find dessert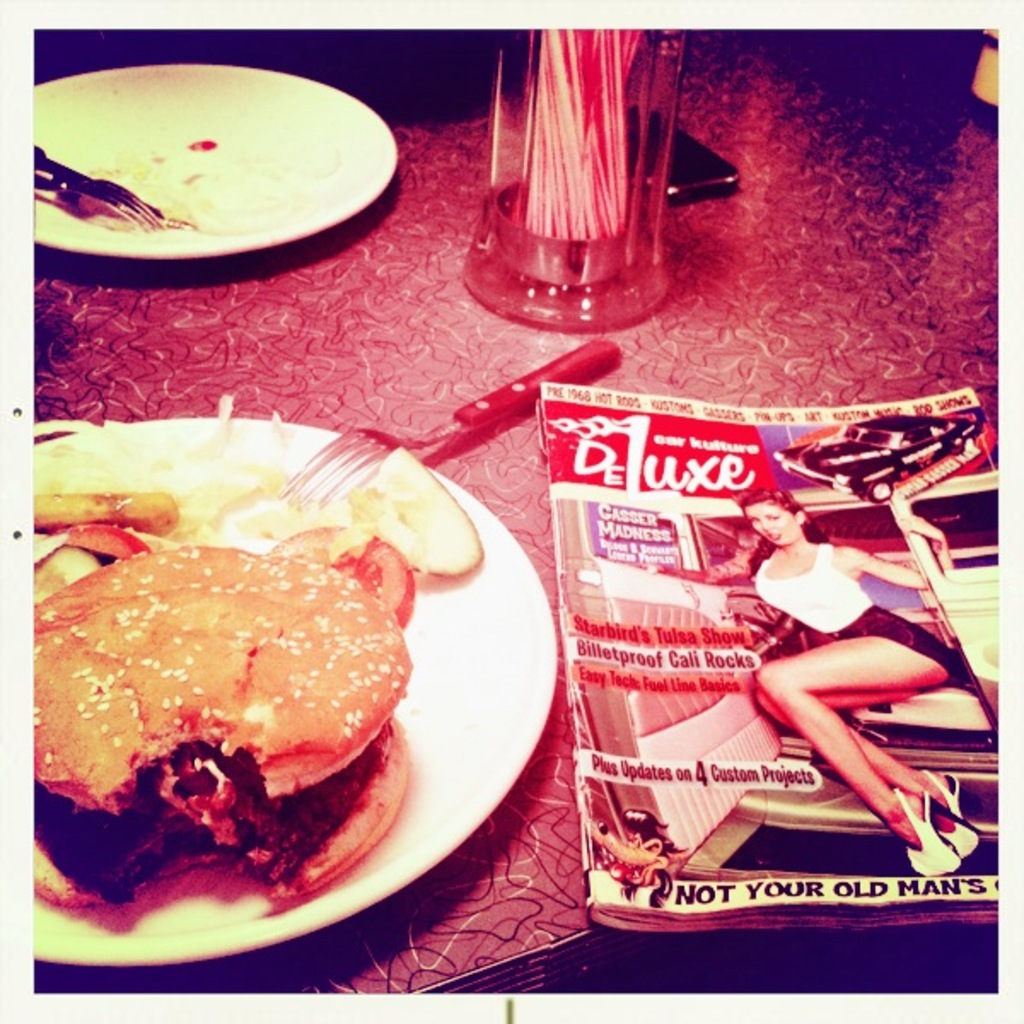
20/541/413/918
